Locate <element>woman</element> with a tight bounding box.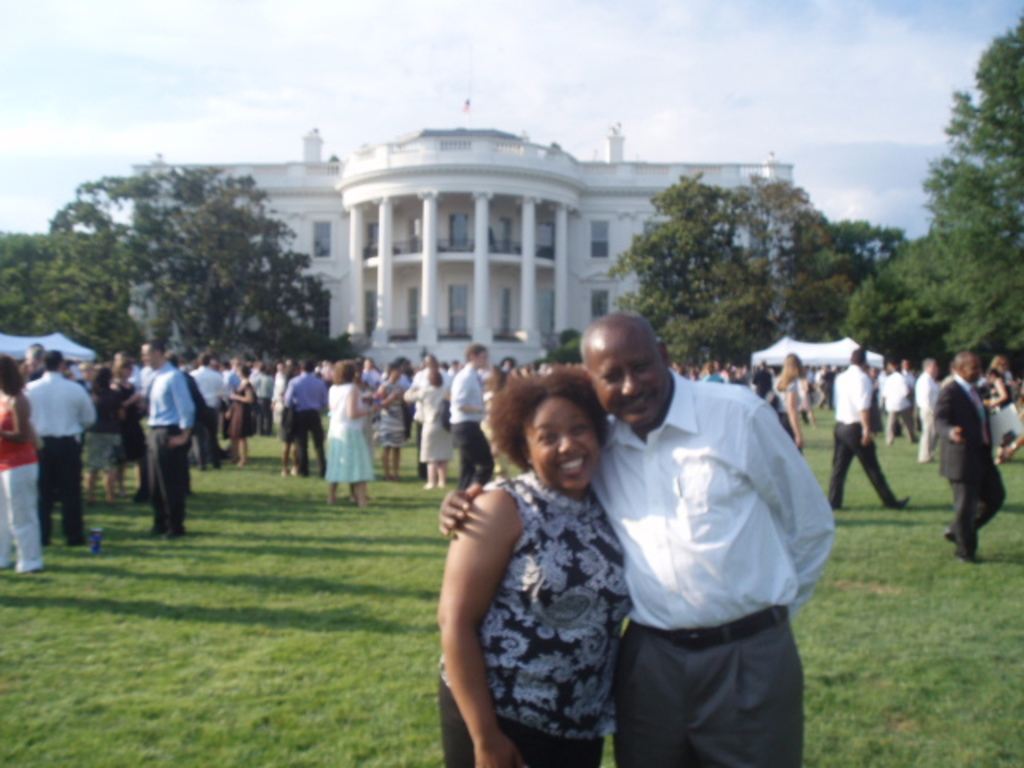
<region>773, 355, 806, 453</region>.
